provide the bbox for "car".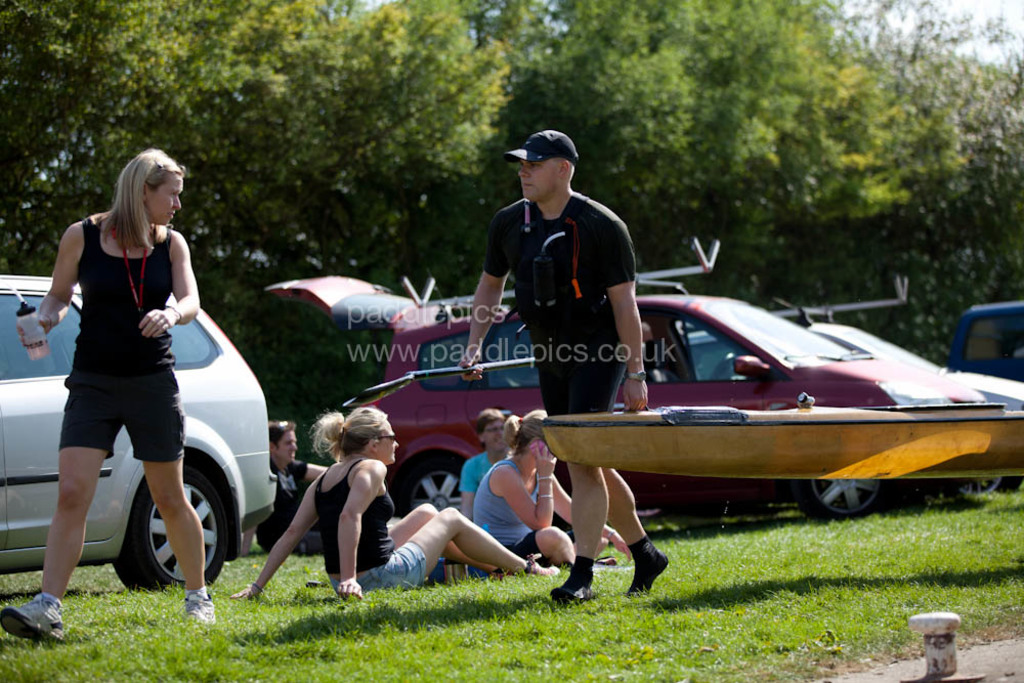
(x1=685, y1=279, x2=1023, y2=412).
